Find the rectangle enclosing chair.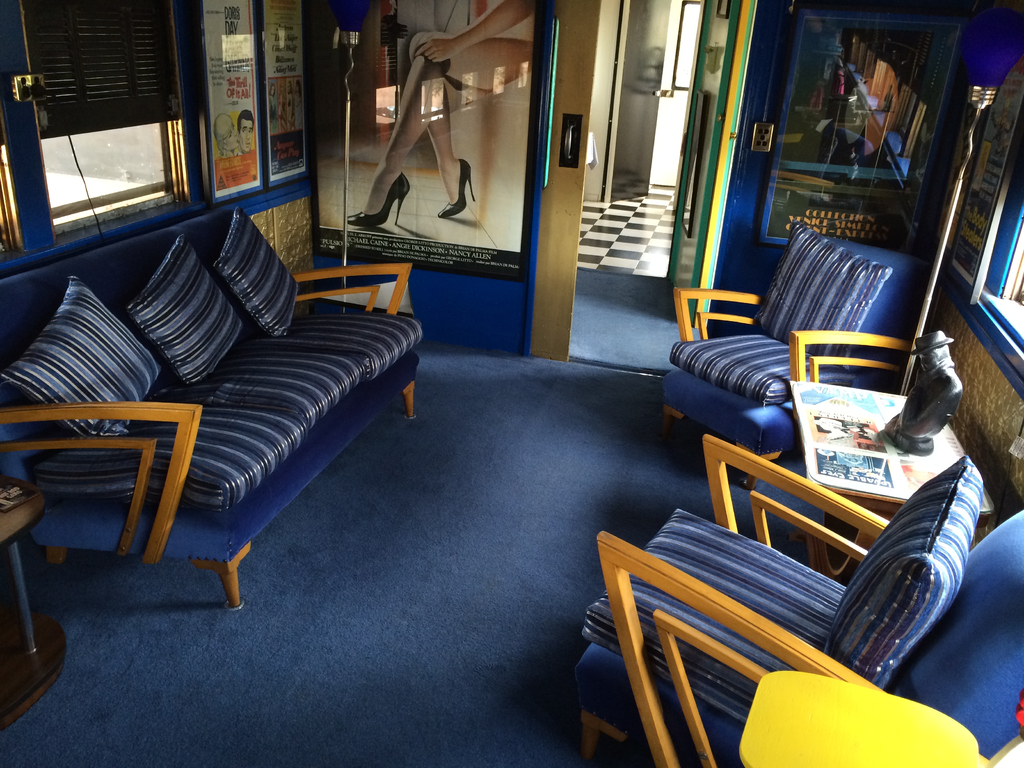
655:214:914:497.
